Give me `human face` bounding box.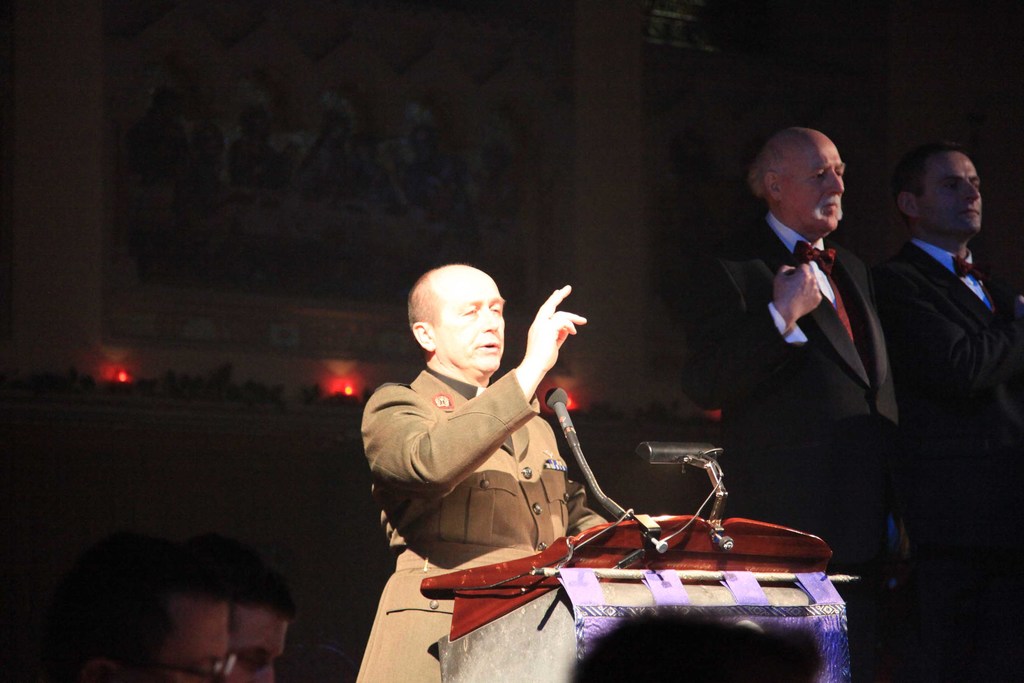
x1=438 y1=274 x2=508 y2=375.
